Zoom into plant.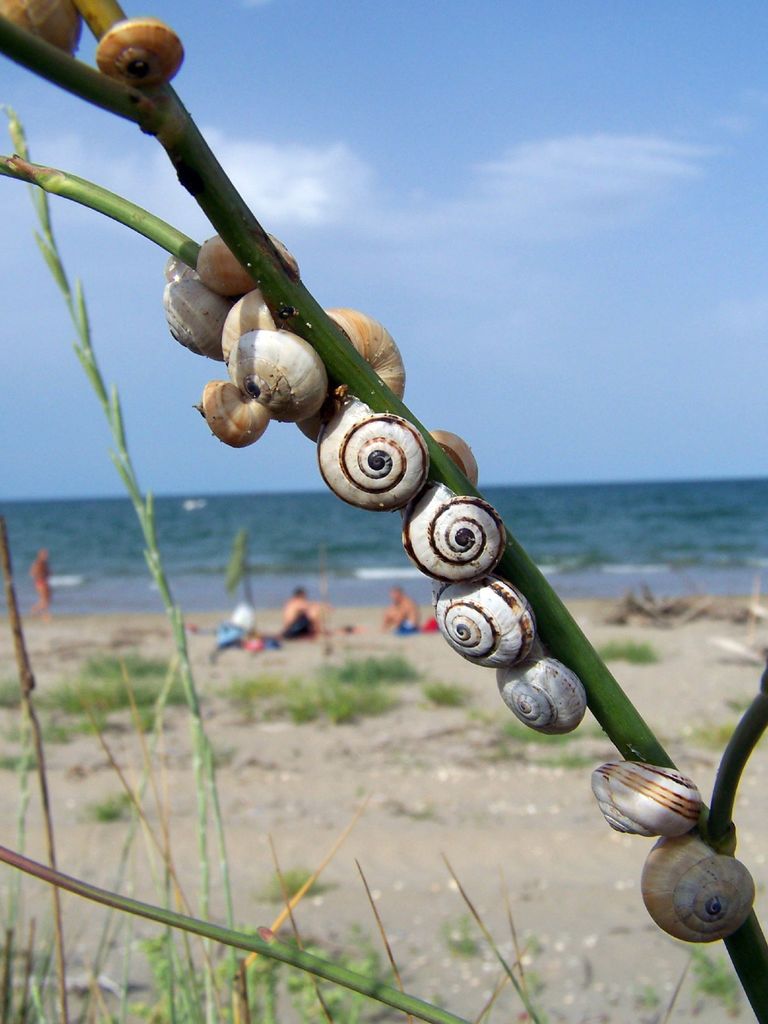
Zoom target: box(317, 641, 426, 693).
